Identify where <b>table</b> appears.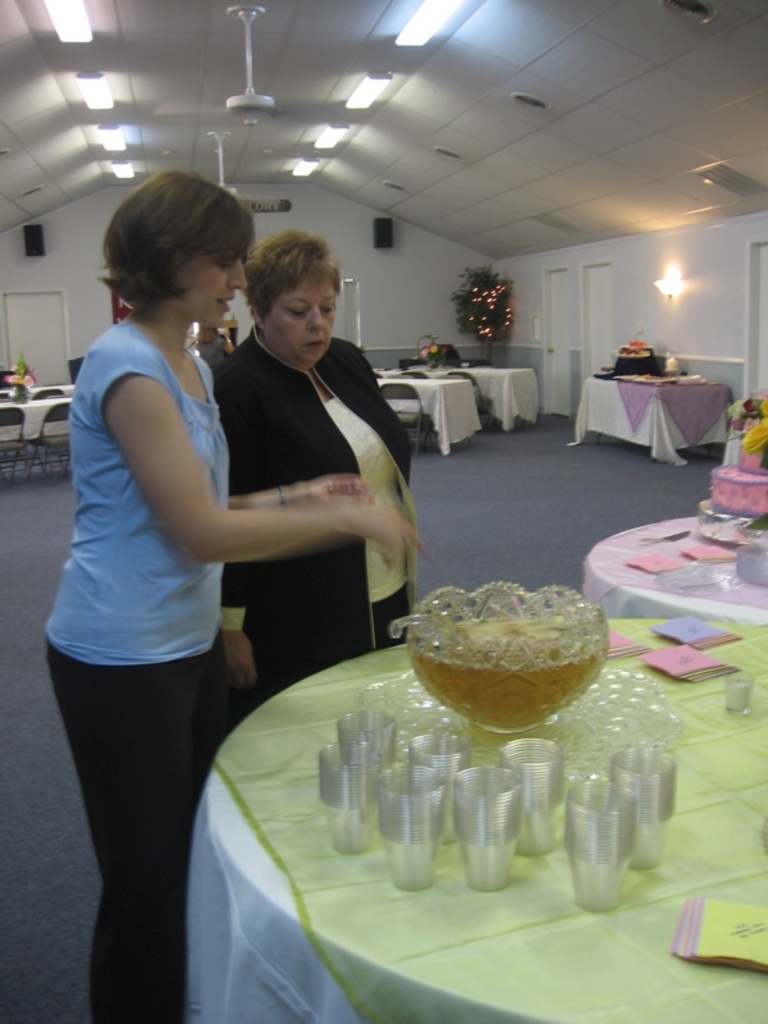
Appears at Rect(374, 357, 476, 454).
